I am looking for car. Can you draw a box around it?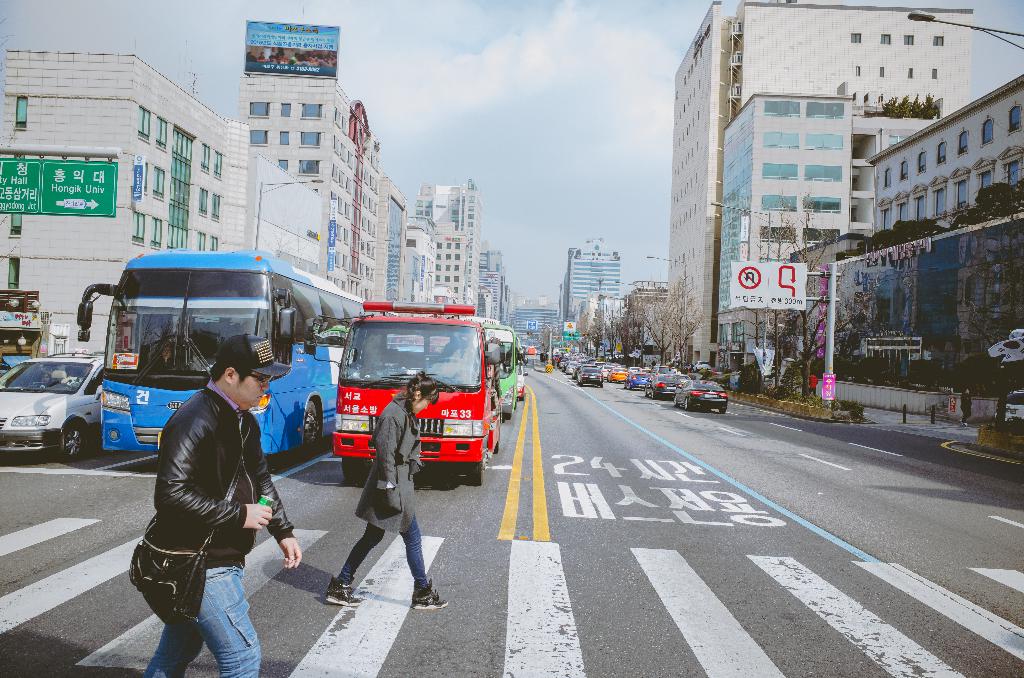
Sure, the bounding box is l=548, t=351, r=731, b=415.
